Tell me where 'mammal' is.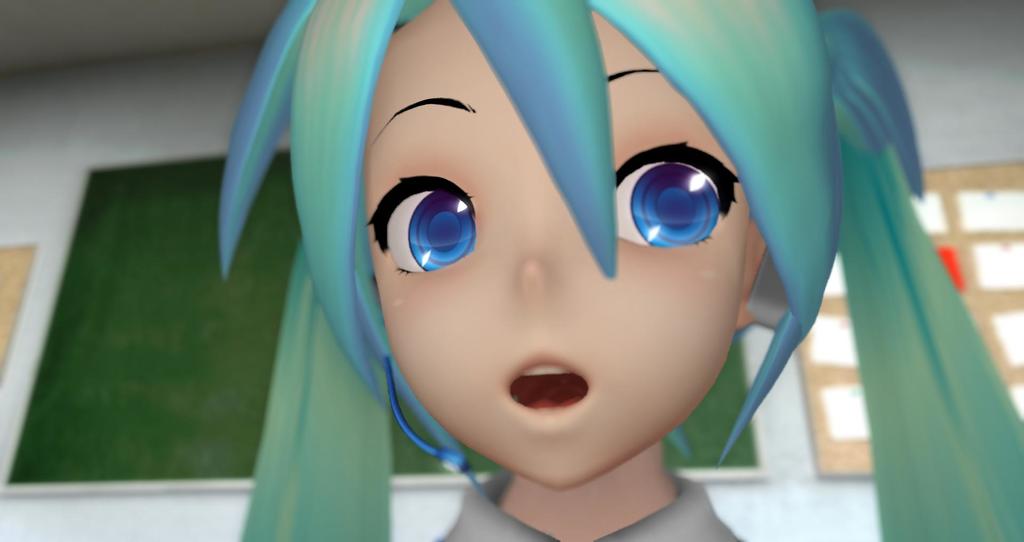
'mammal' is at select_region(285, 0, 805, 541).
